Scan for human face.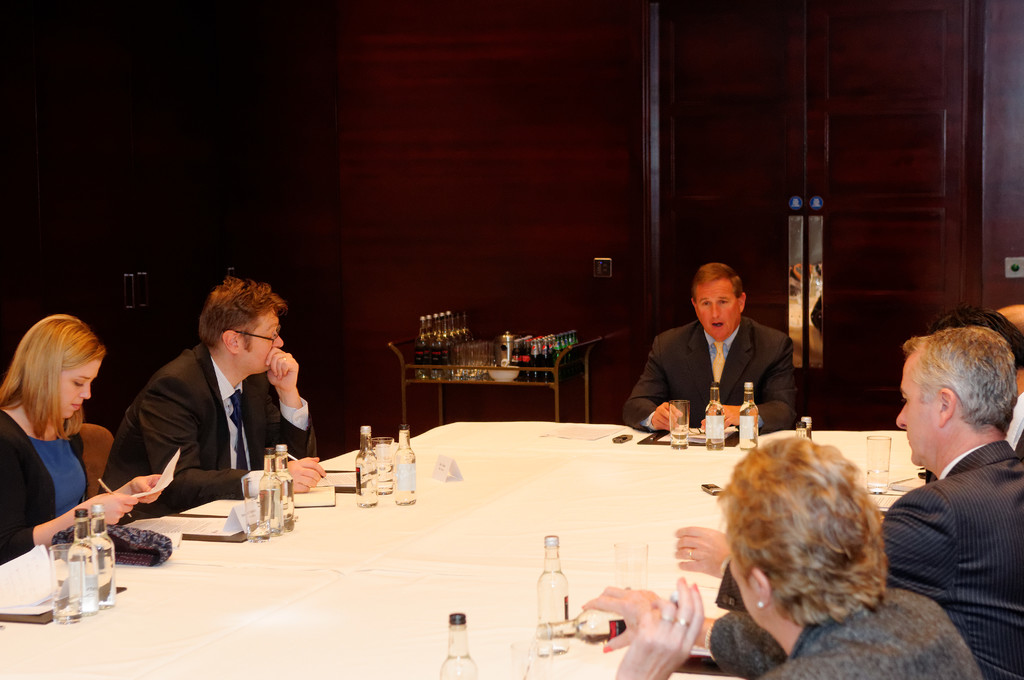
Scan result: (left=233, top=312, right=287, bottom=382).
